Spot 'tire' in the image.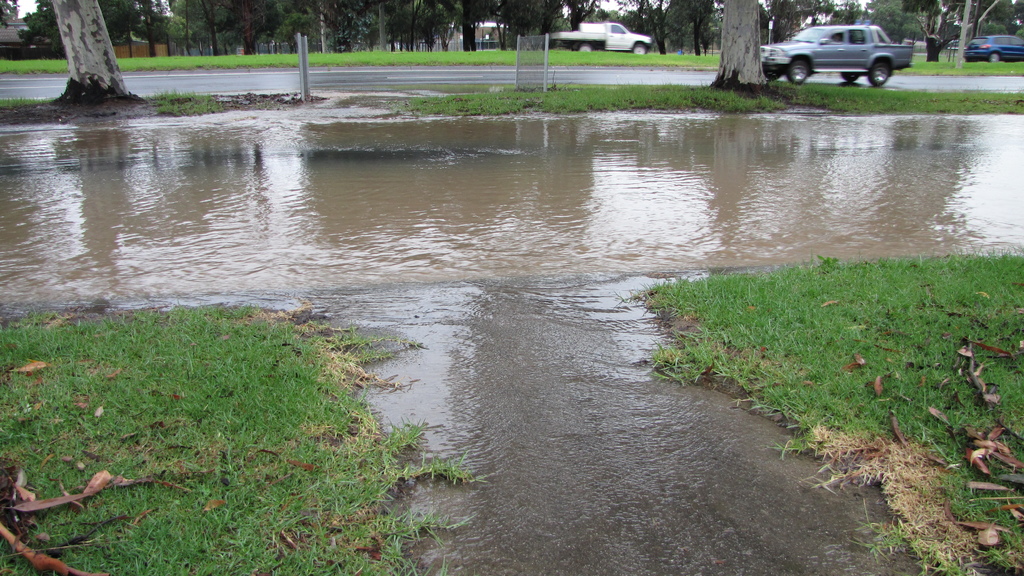
'tire' found at <region>986, 51, 1001, 64</region>.
